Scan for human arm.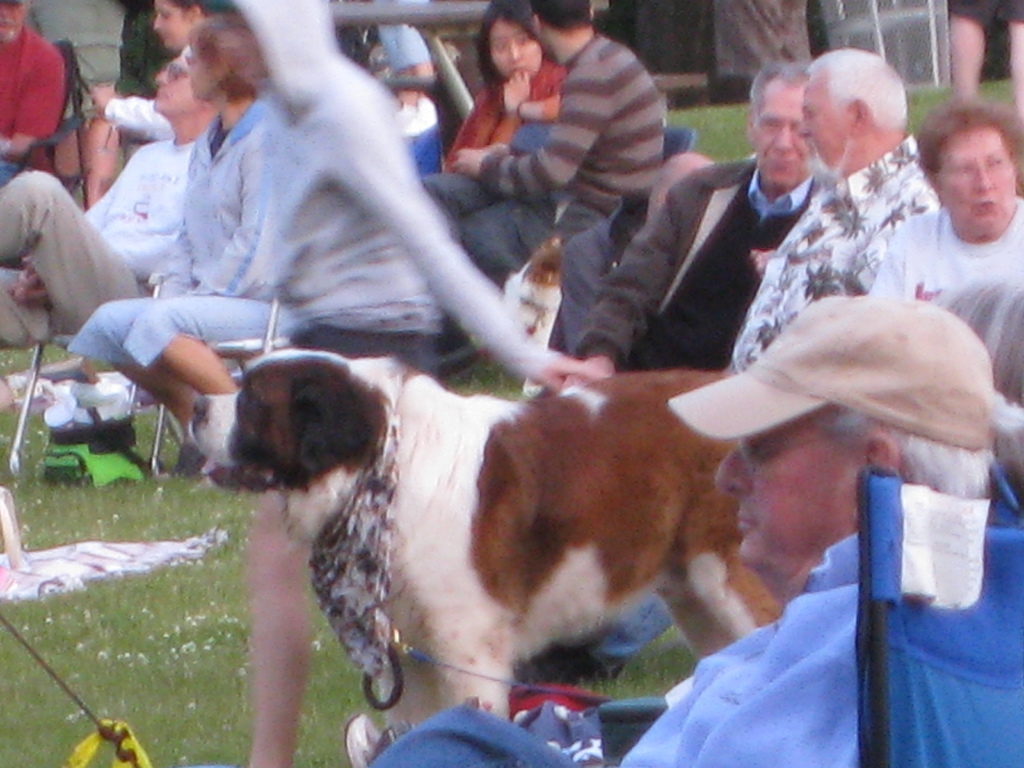
Scan result: [454, 66, 618, 198].
